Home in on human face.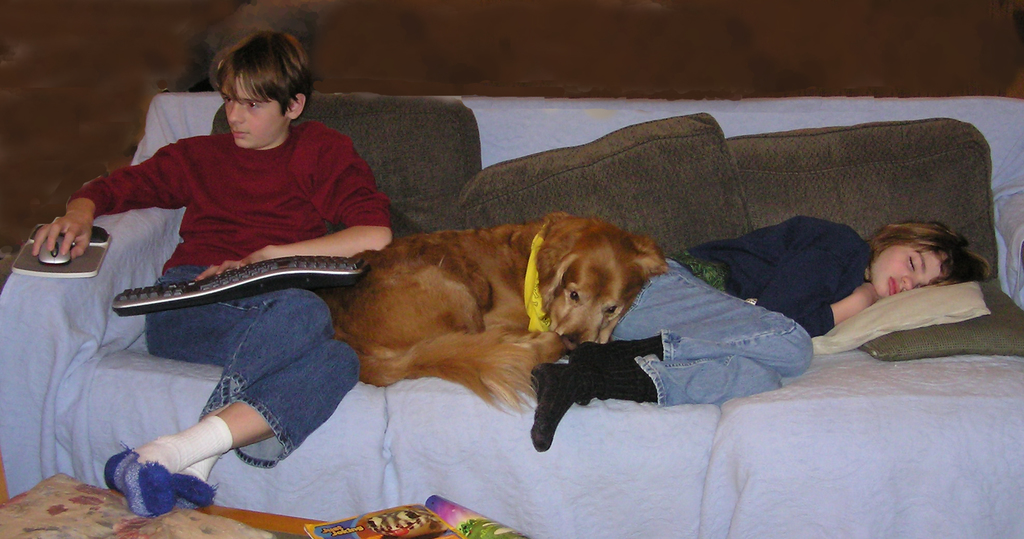
Homed in at locate(218, 76, 284, 147).
